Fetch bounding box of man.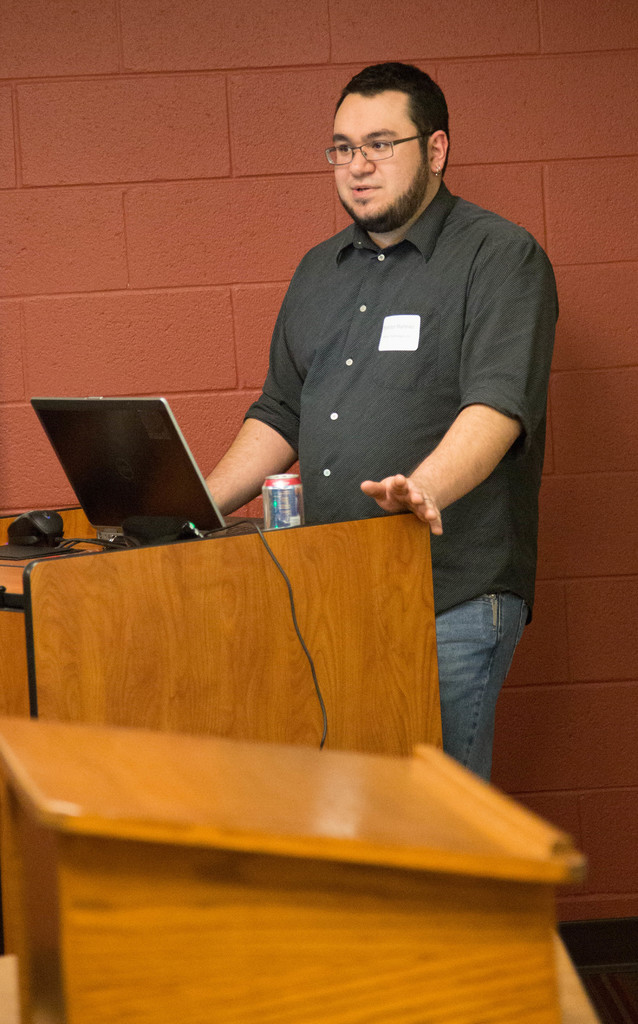
Bbox: {"left": 209, "top": 59, "right": 566, "bottom": 794}.
